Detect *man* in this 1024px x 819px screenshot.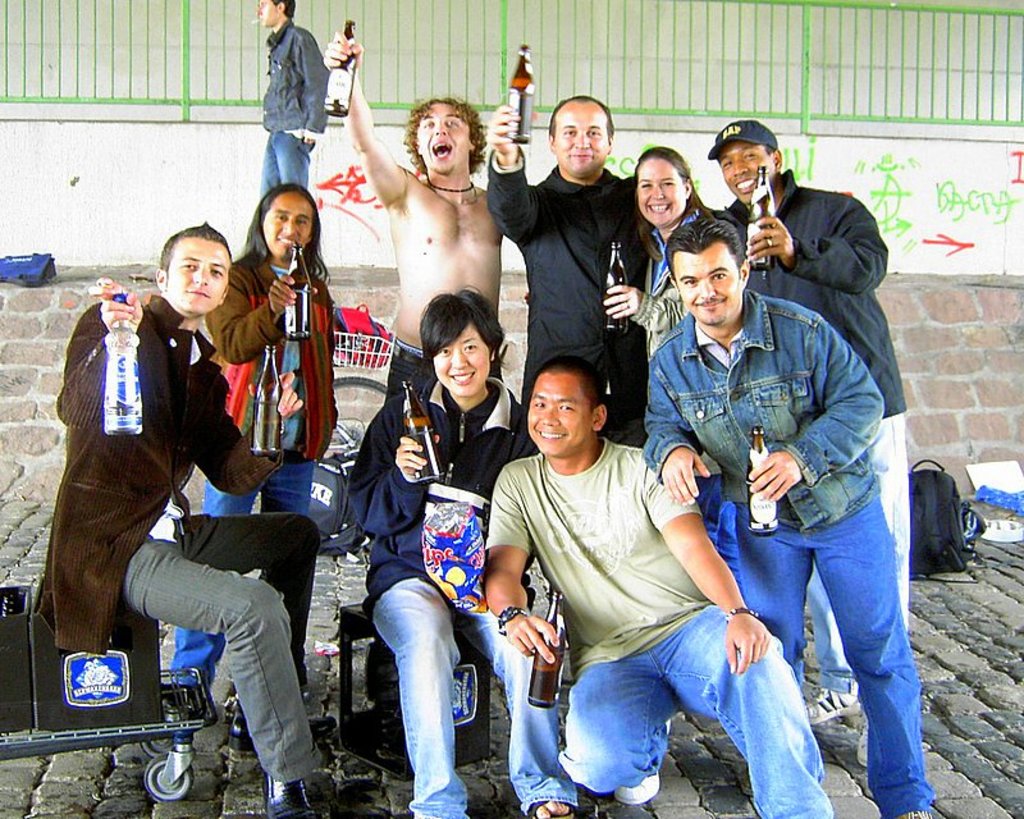
Detection: (261, 0, 329, 202).
